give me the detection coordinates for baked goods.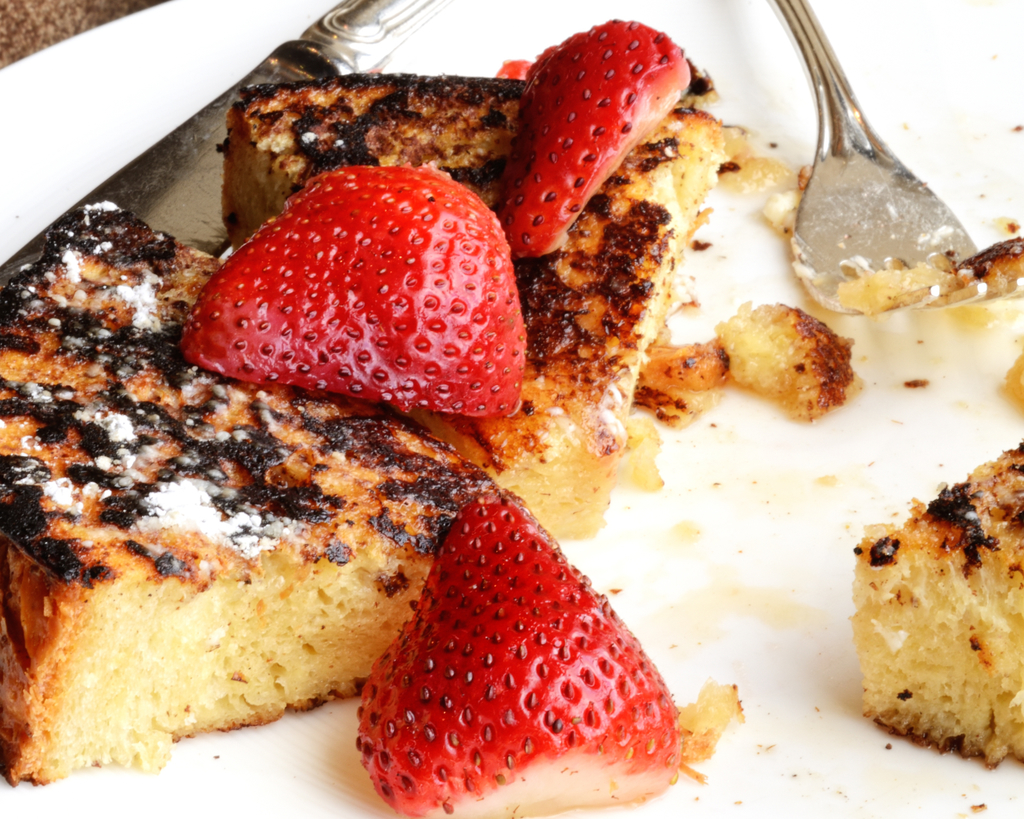
detection(862, 440, 1023, 774).
